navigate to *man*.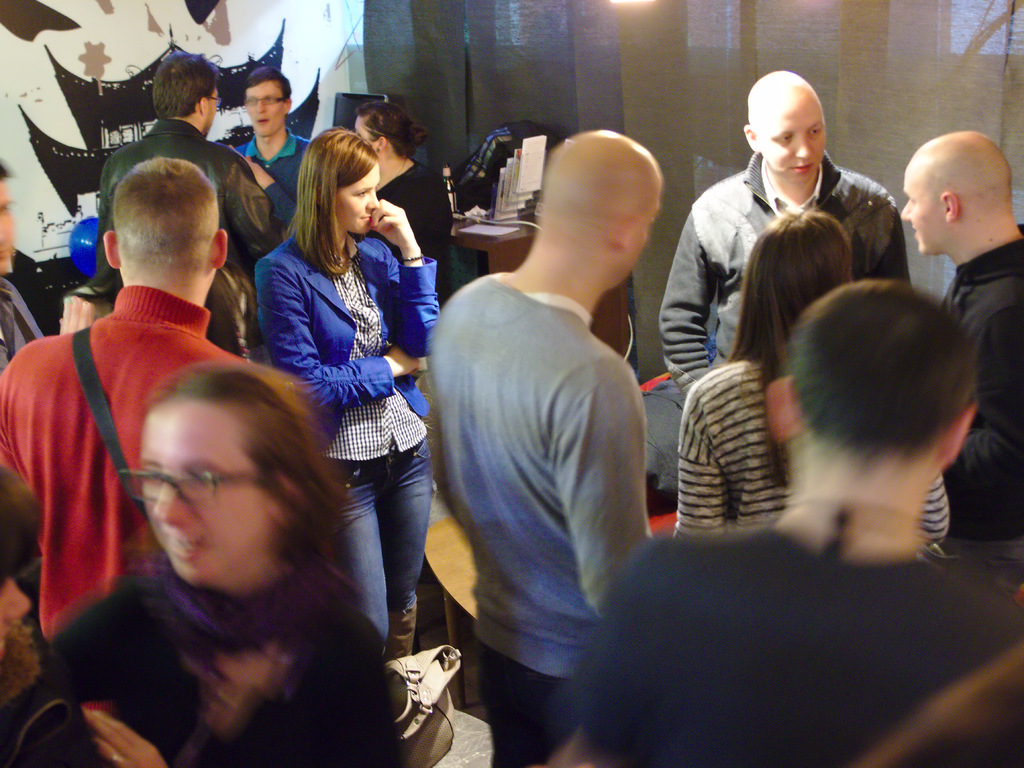
Navigation target: {"left": 216, "top": 65, "right": 310, "bottom": 228}.
